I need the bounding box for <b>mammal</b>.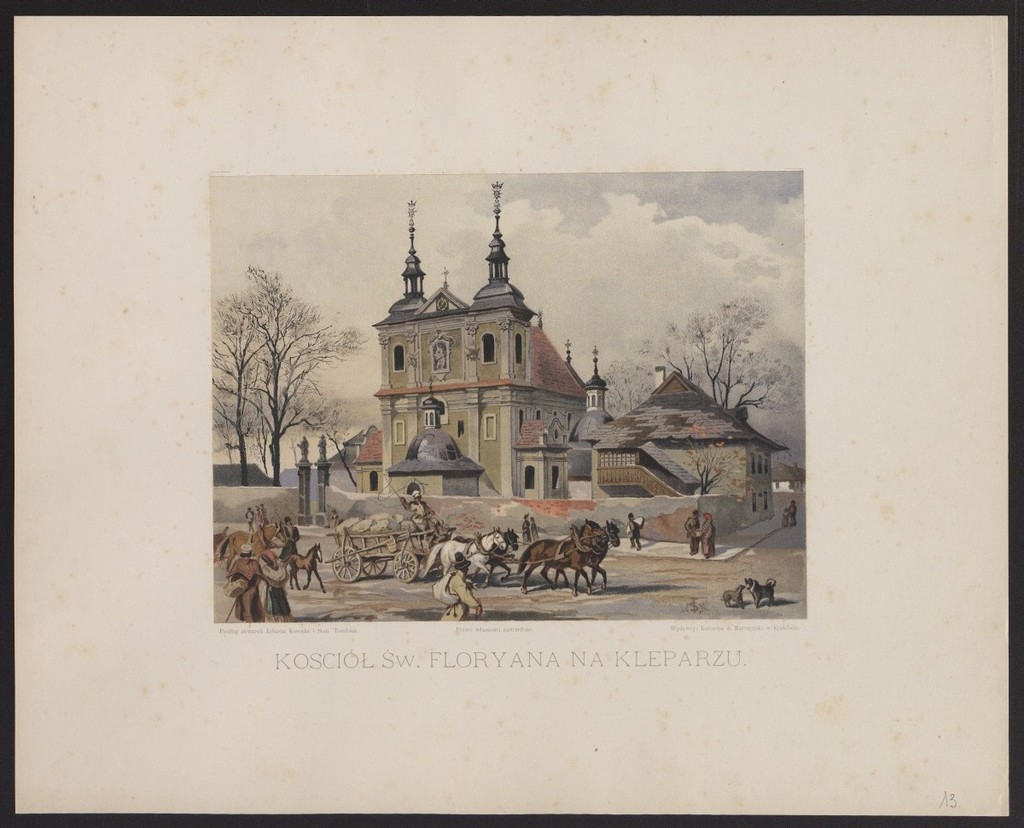
Here it is: x1=401, y1=491, x2=433, y2=534.
